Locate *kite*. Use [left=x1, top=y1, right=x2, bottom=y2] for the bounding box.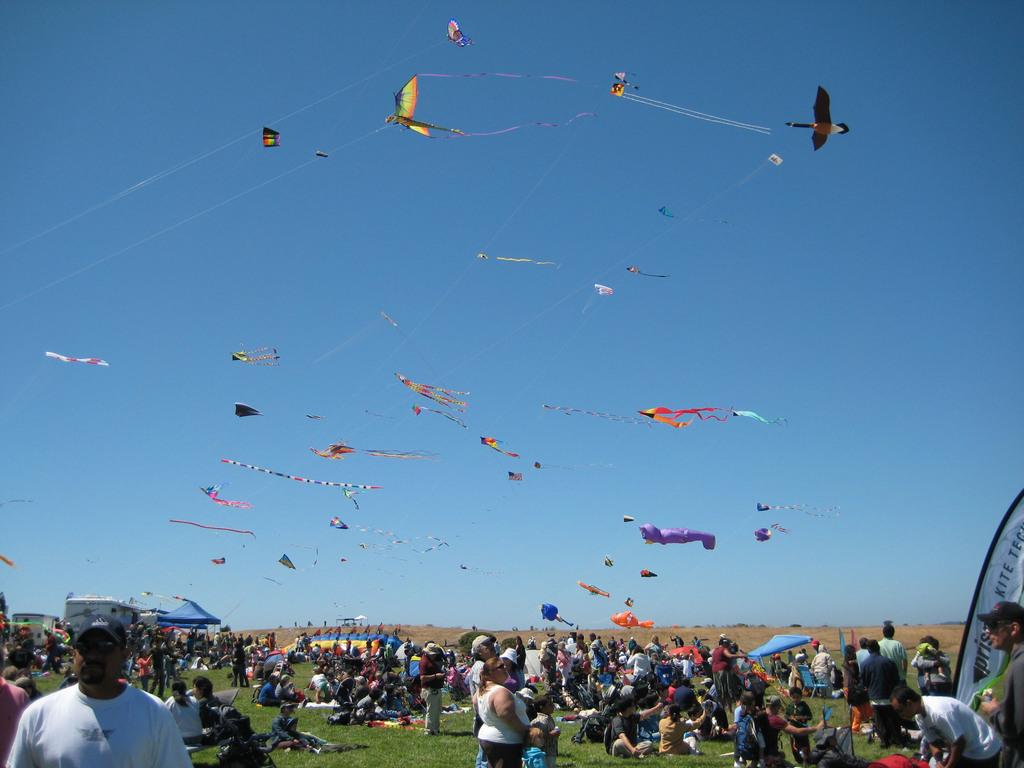
[left=756, top=503, right=849, bottom=522].
